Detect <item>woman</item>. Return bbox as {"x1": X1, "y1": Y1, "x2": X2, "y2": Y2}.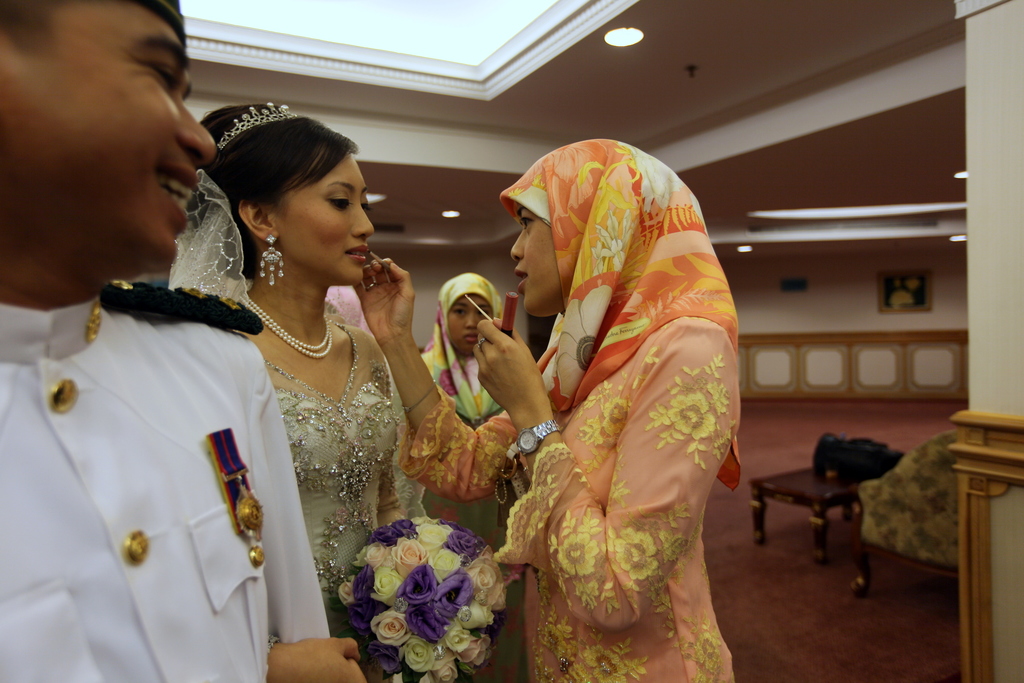
{"x1": 133, "y1": 107, "x2": 442, "y2": 632}.
